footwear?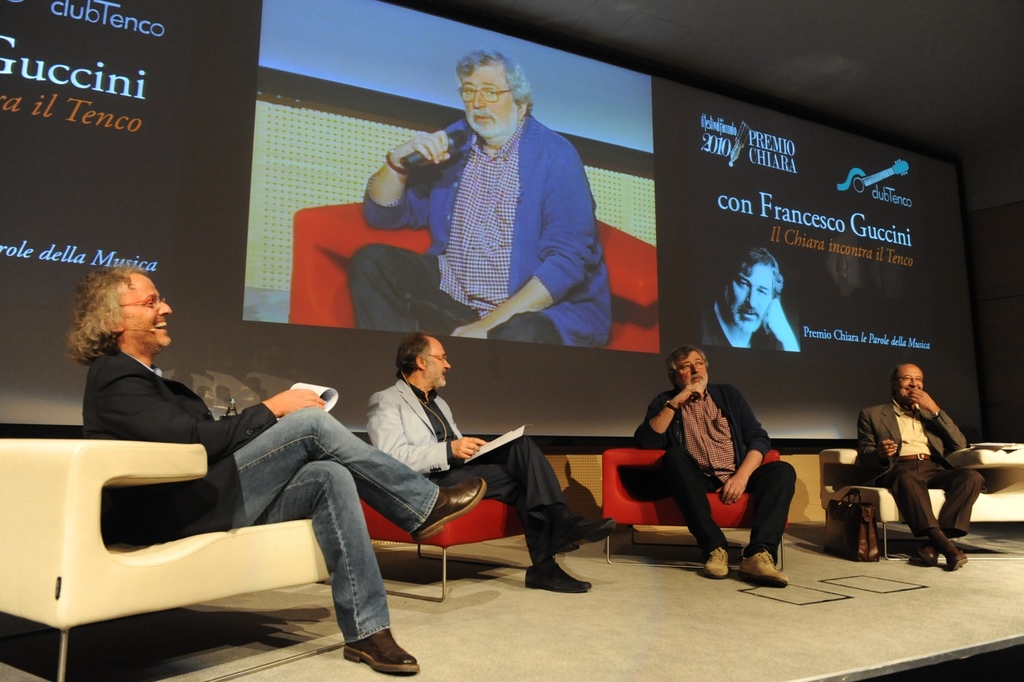
detection(737, 543, 789, 592)
